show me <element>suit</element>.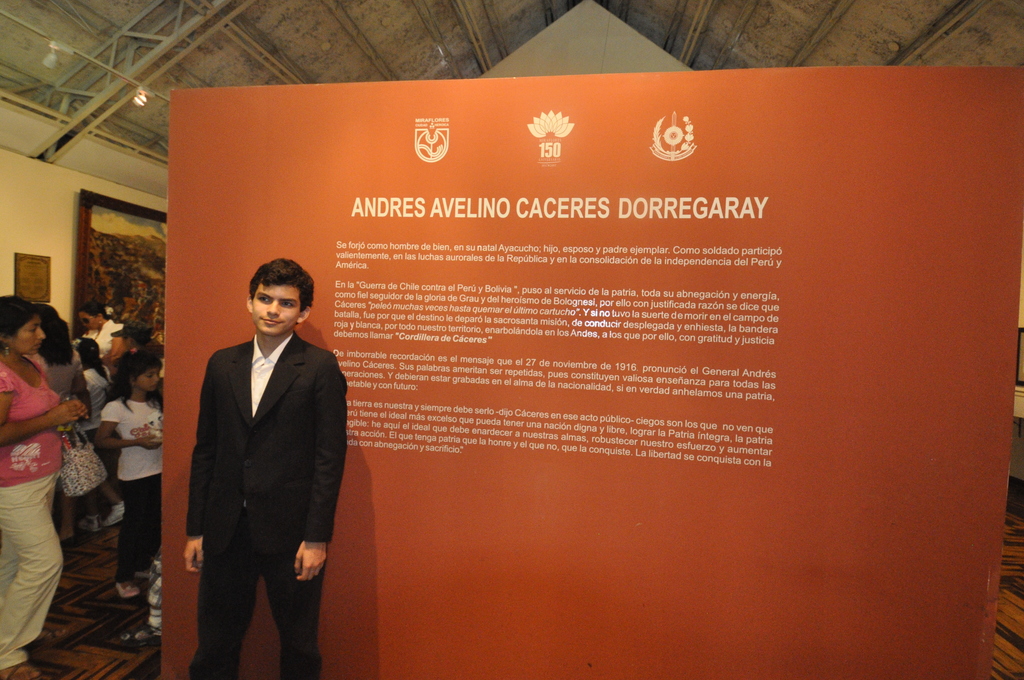
<element>suit</element> is here: bbox=(175, 266, 344, 670).
